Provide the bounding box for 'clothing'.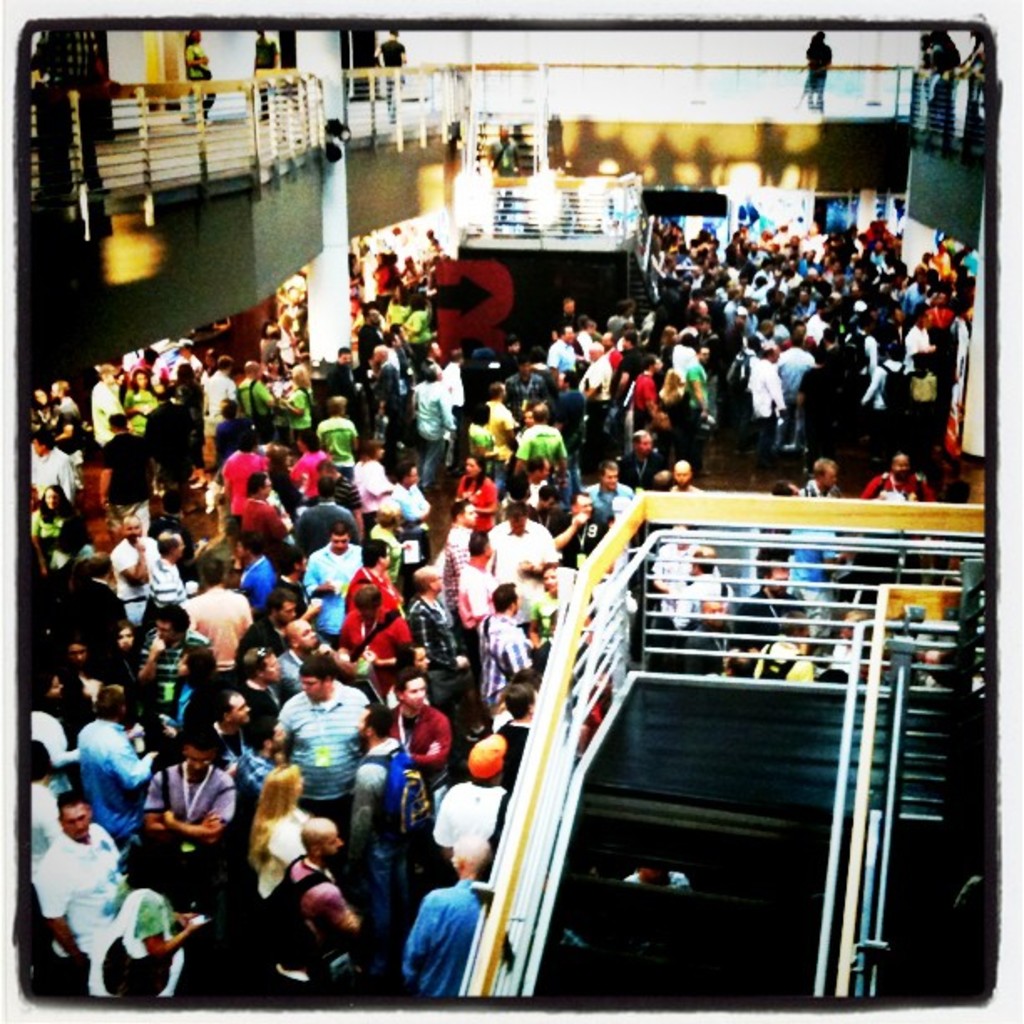
bbox=(487, 131, 517, 223).
